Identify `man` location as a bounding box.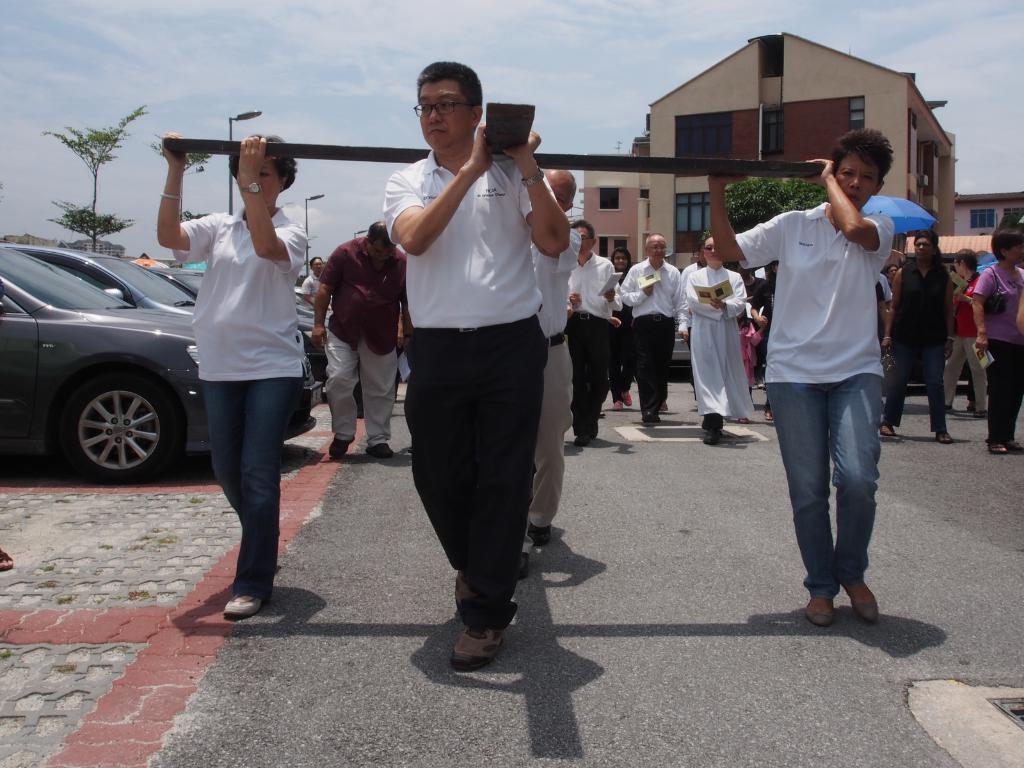
(684, 239, 748, 442).
